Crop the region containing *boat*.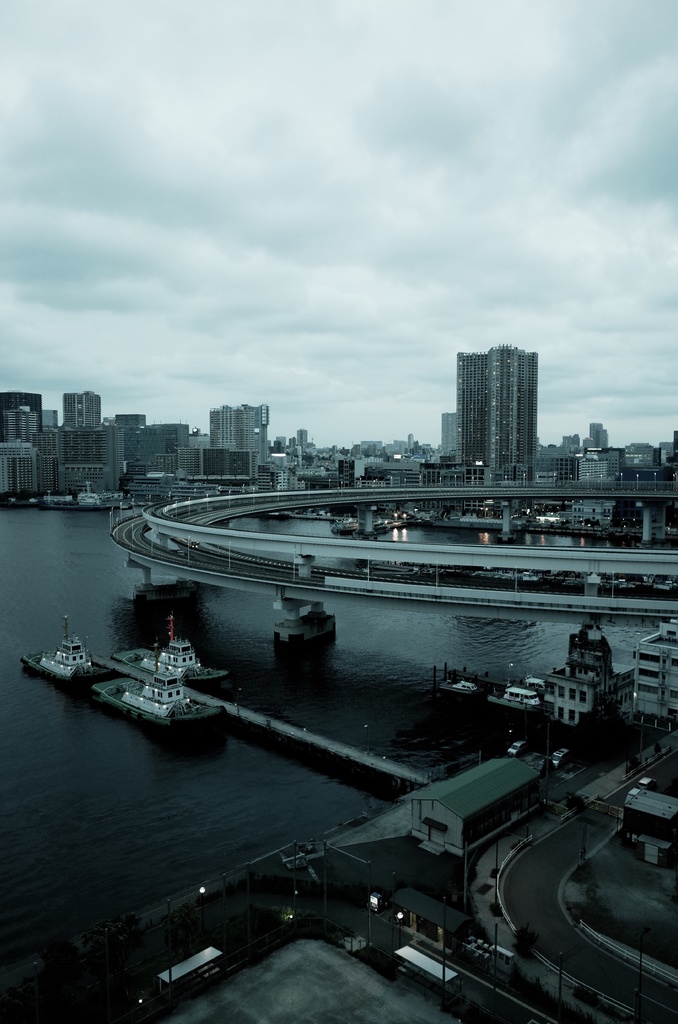
Crop region: x1=332 y1=518 x2=353 y2=534.
